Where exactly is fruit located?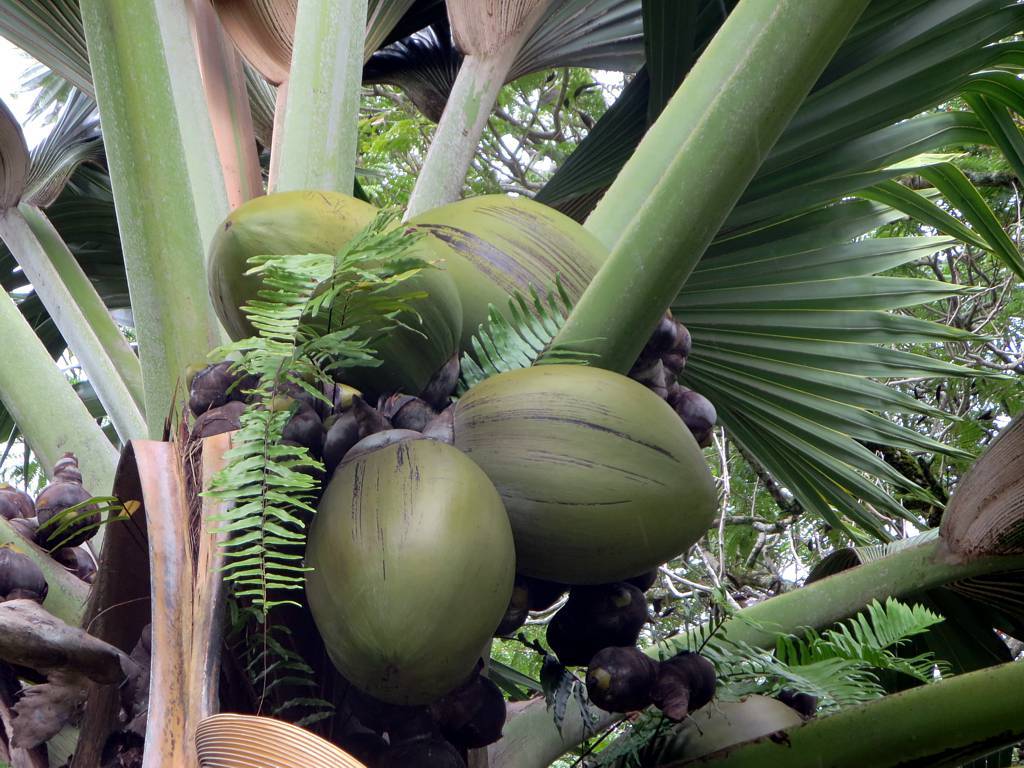
Its bounding box is x1=289, y1=425, x2=520, y2=725.
